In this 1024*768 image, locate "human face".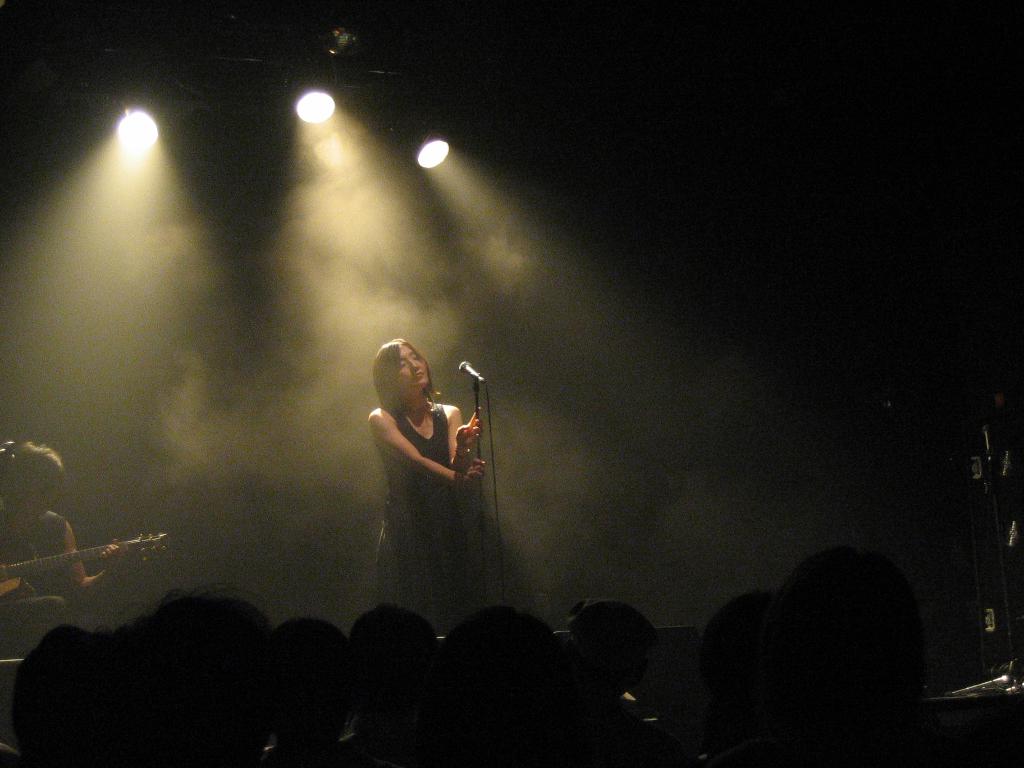
Bounding box: bbox(388, 345, 428, 392).
